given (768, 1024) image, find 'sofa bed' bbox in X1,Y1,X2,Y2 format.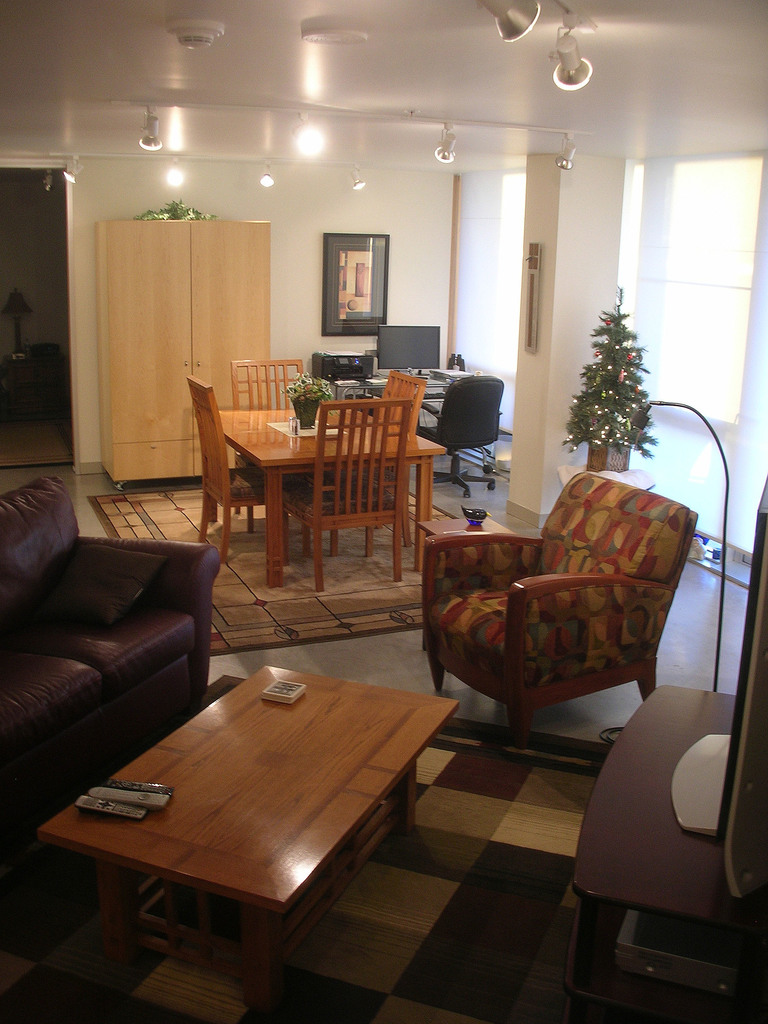
0,464,220,845.
